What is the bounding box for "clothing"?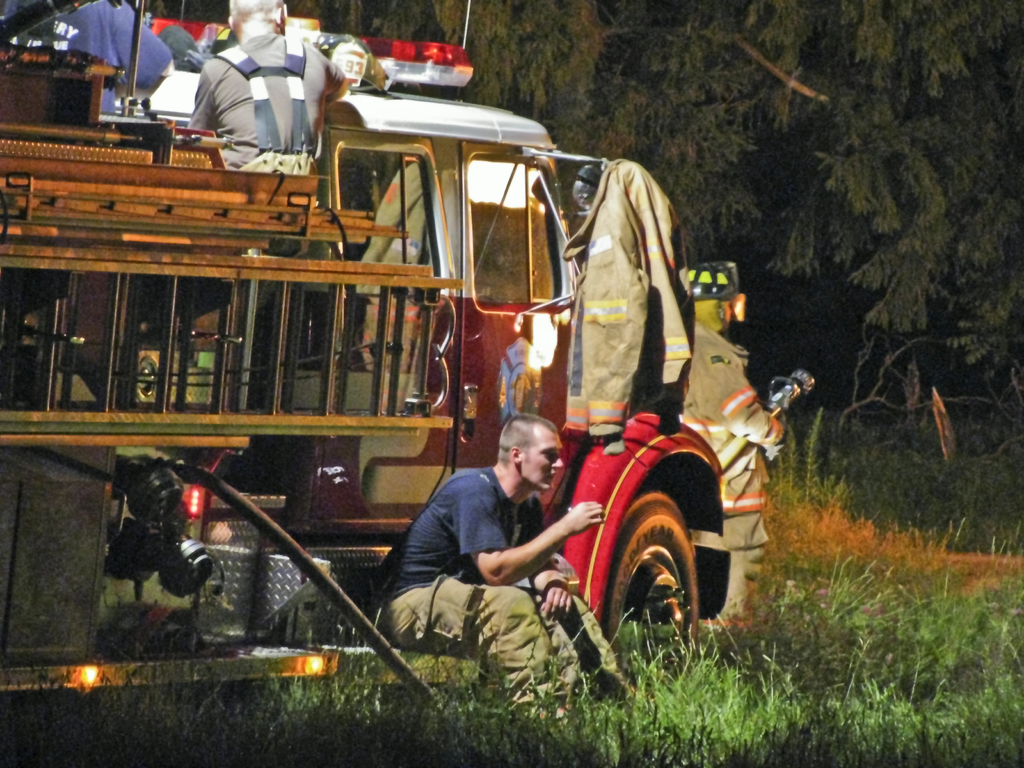
<bbox>377, 465, 619, 701</bbox>.
